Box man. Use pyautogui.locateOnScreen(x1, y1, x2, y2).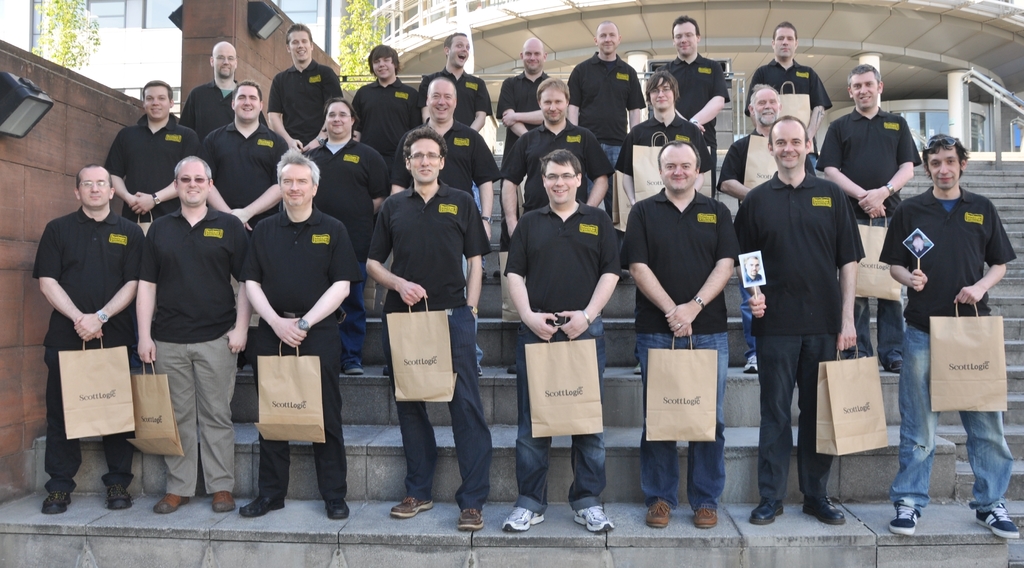
pyautogui.locateOnScreen(621, 140, 742, 529).
